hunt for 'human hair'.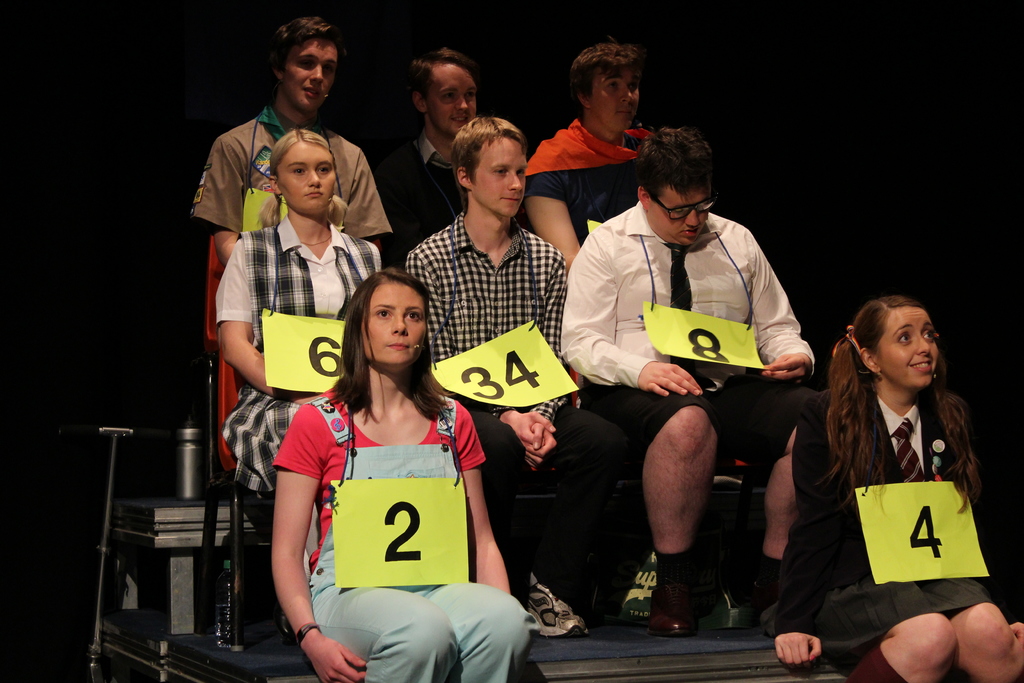
Hunted down at 640,122,716,199.
